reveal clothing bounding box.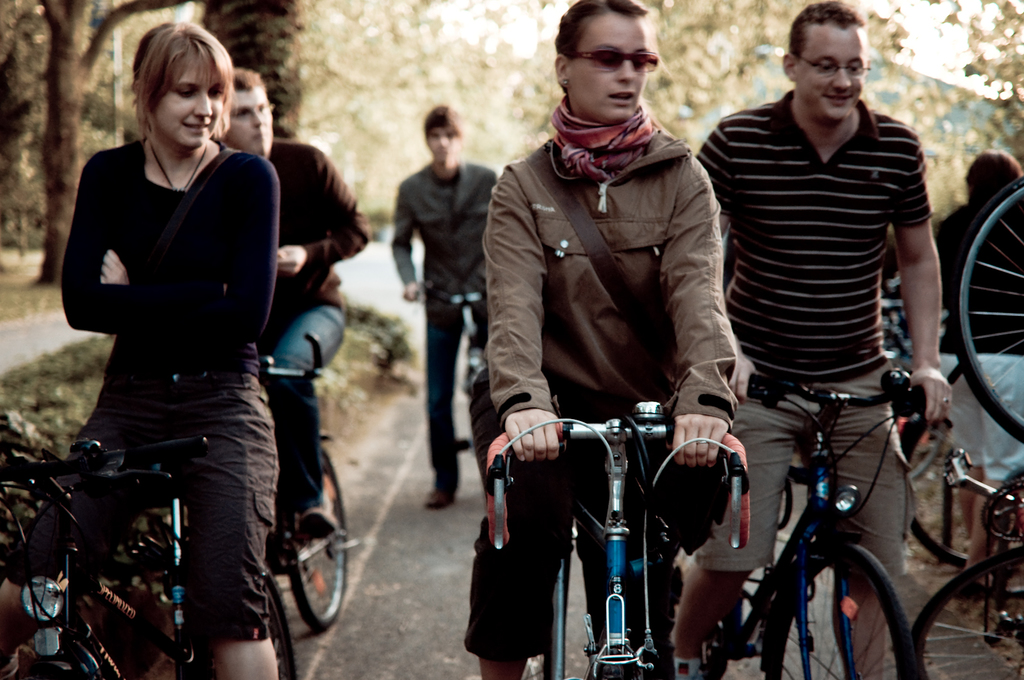
Revealed: Rect(57, 90, 308, 558).
